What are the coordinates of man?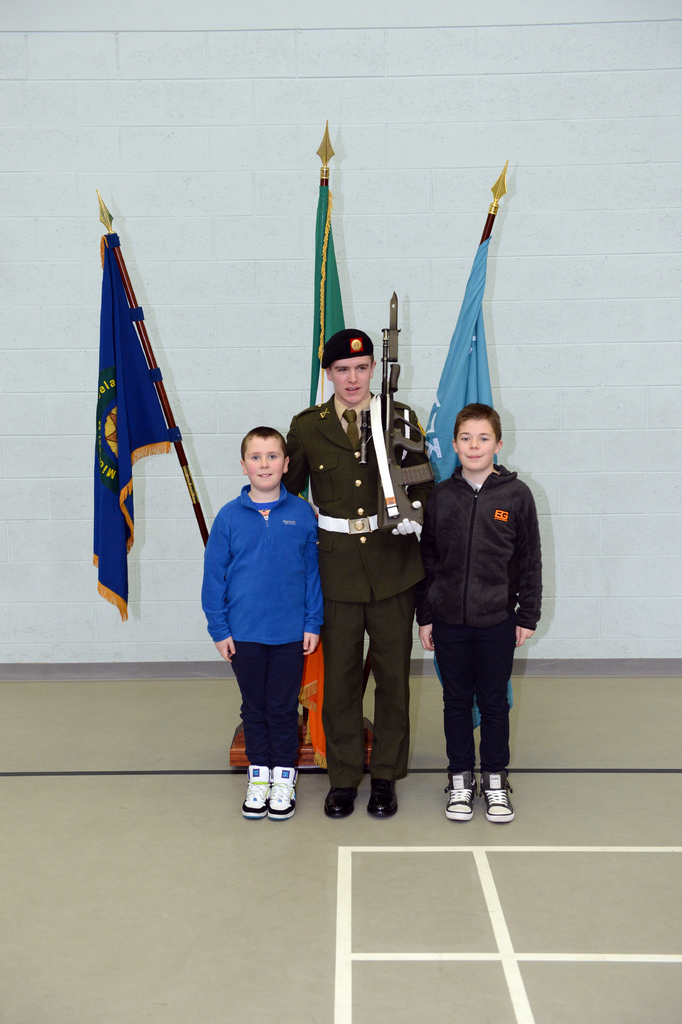
x1=305 y1=301 x2=435 y2=822.
